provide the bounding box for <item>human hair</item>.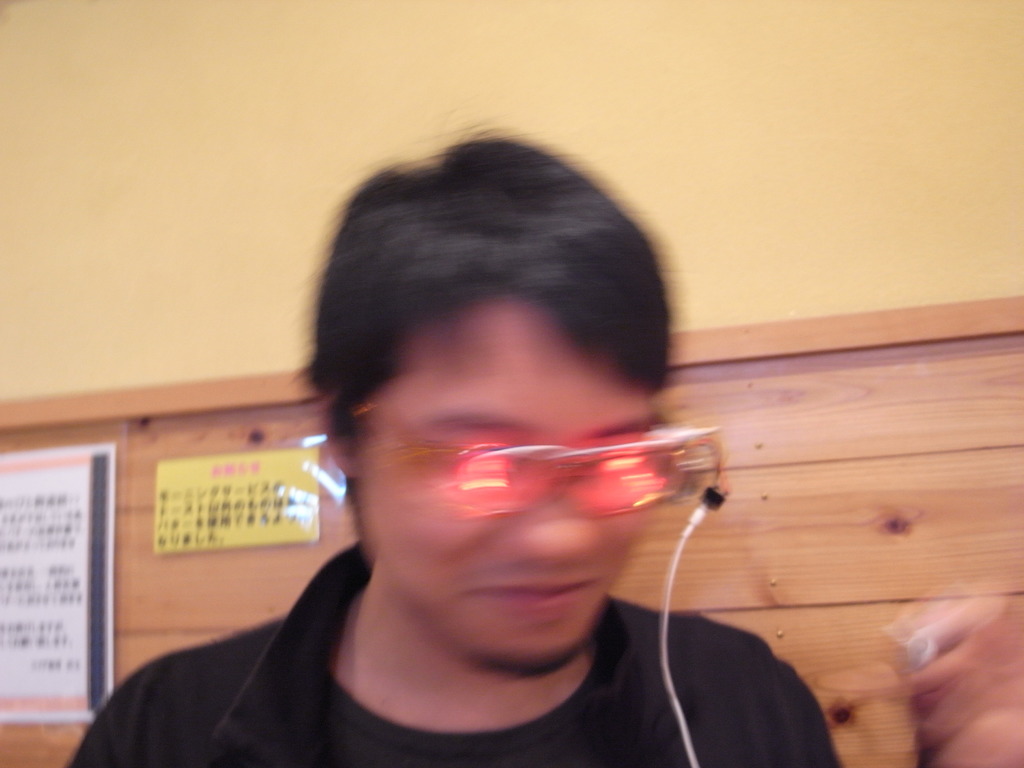
bbox(271, 172, 676, 473).
